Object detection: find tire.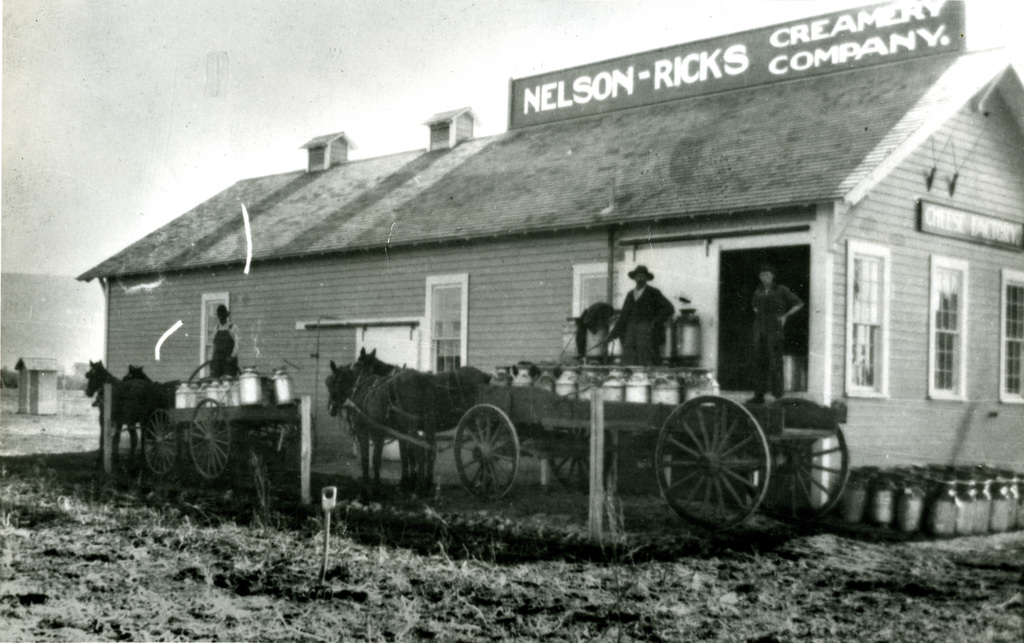
crop(653, 396, 776, 529).
